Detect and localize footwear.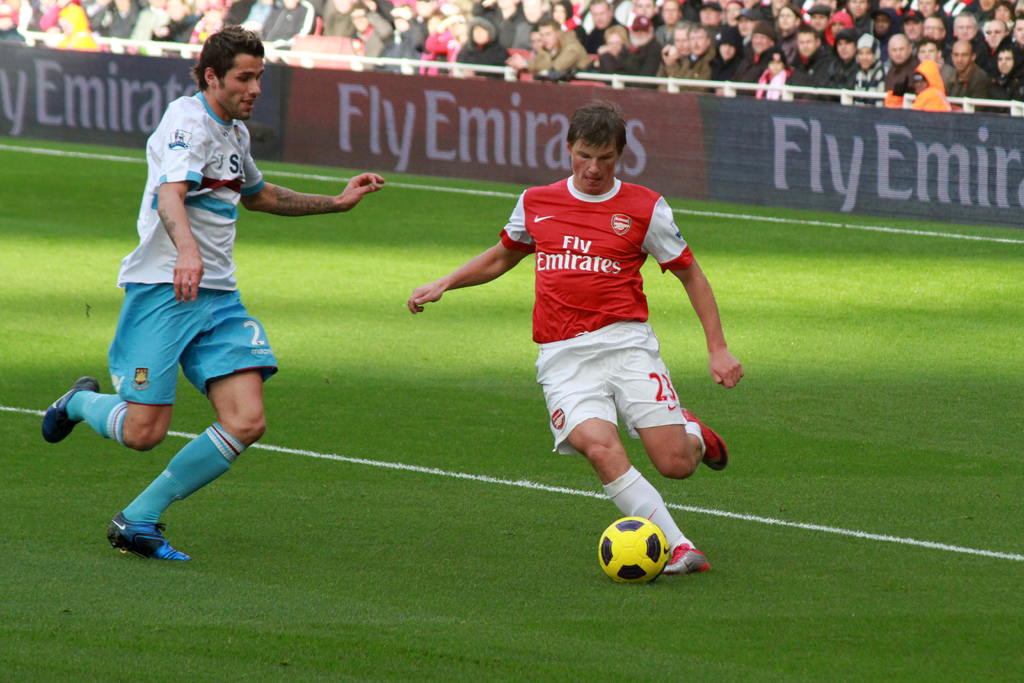
Localized at box(40, 375, 100, 444).
